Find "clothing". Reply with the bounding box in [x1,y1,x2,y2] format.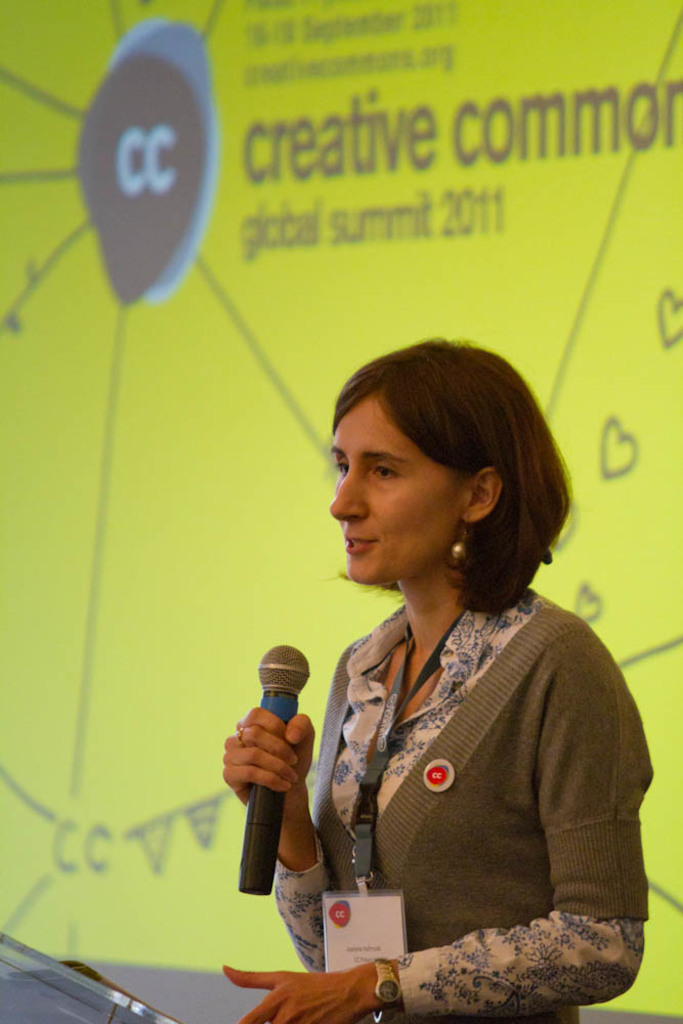
[262,561,649,991].
